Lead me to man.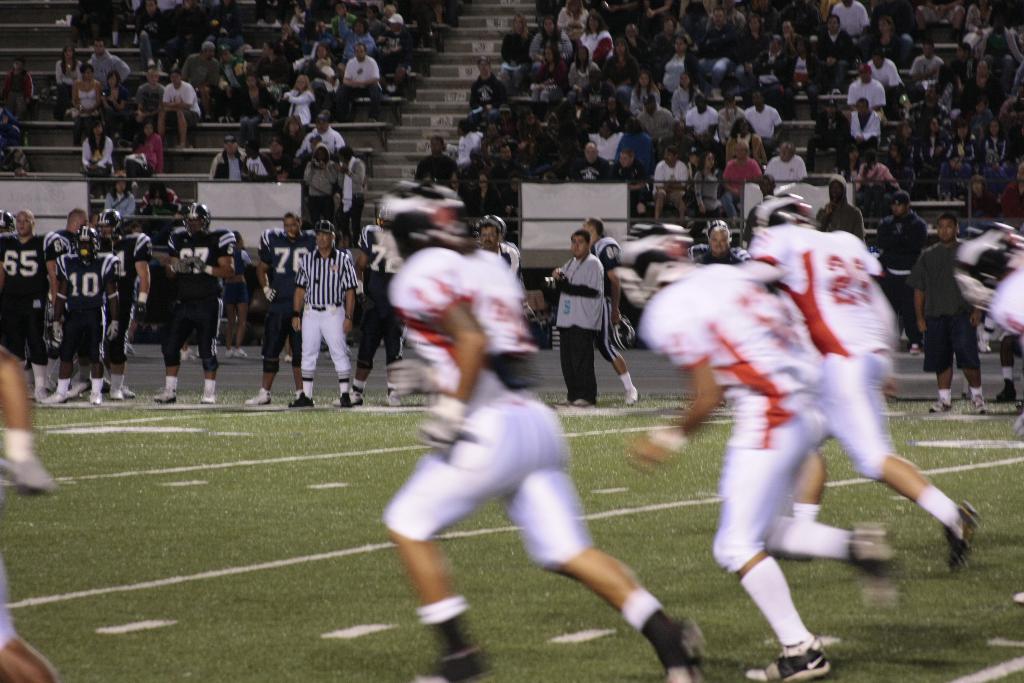
Lead to (x1=294, y1=220, x2=363, y2=410).
